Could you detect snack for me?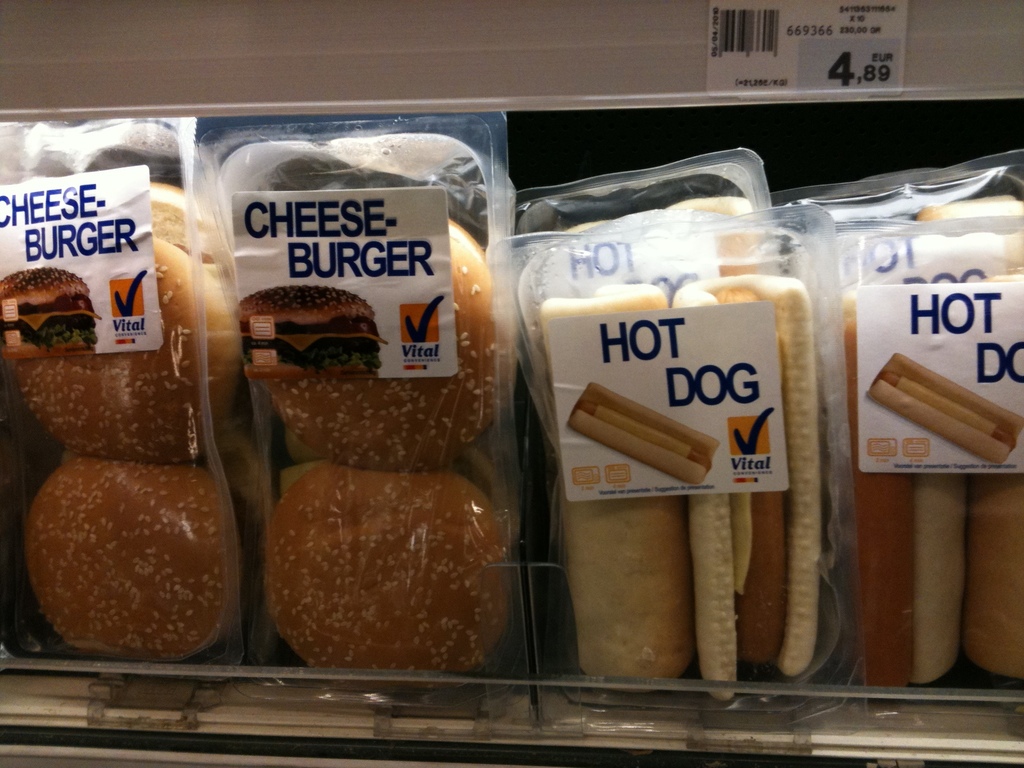
Detection result: rect(25, 191, 243, 461).
